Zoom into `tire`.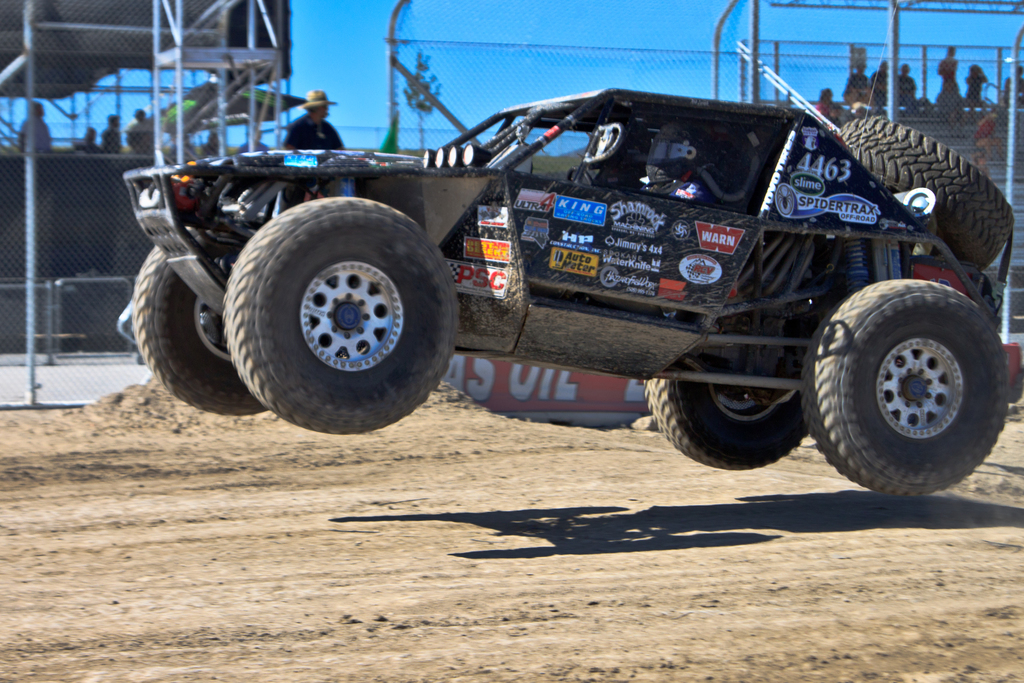
Zoom target: bbox=(840, 111, 1016, 280).
